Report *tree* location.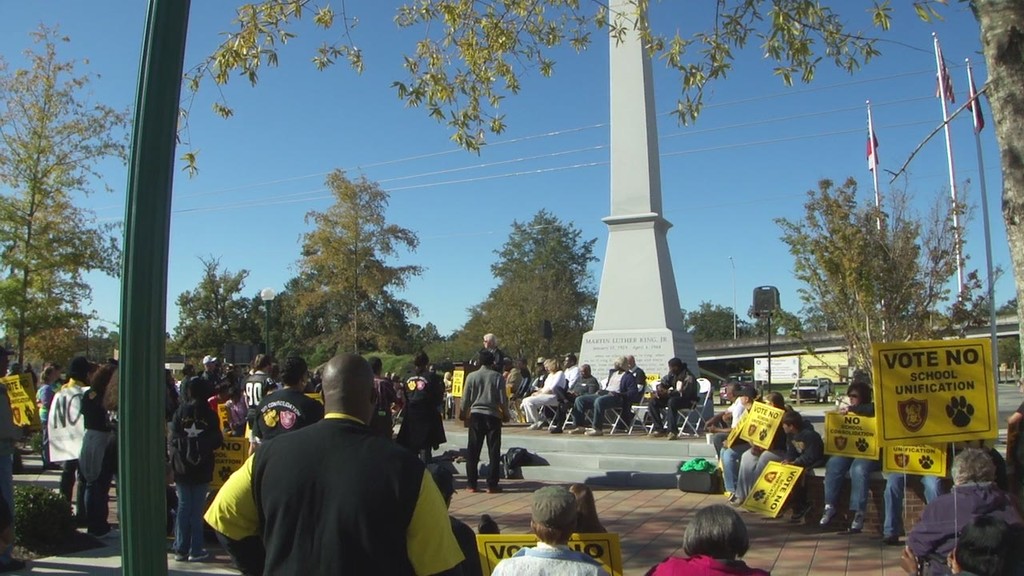
Report: bbox=(444, 201, 597, 386).
